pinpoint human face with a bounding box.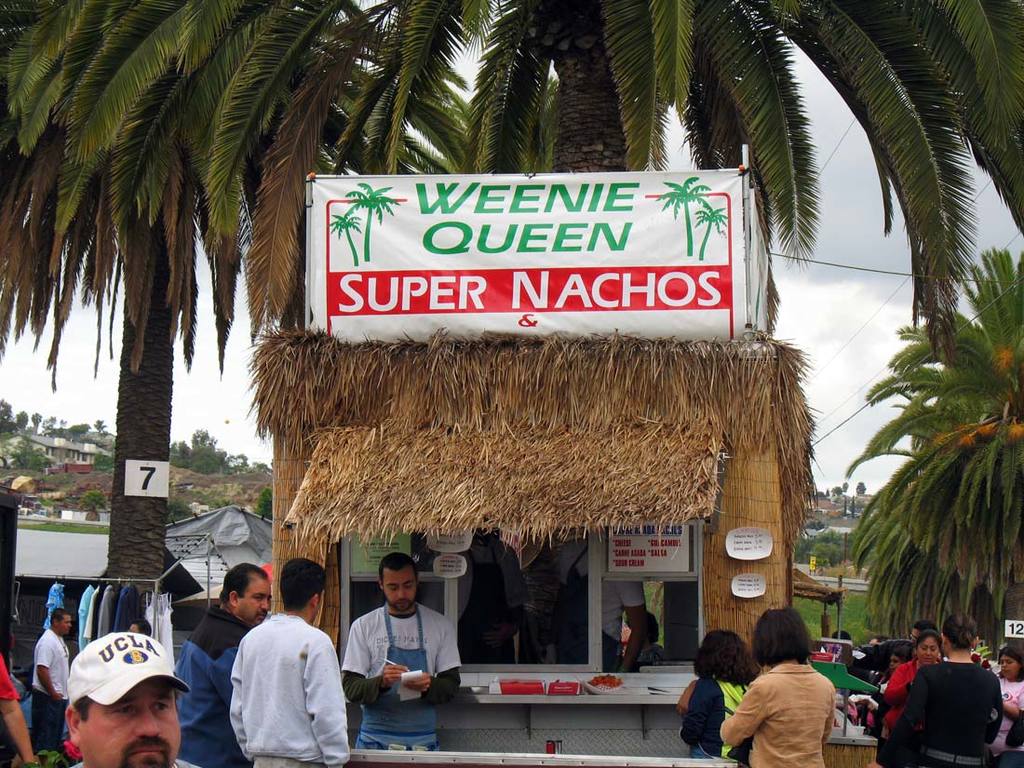
(x1=383, y1=566, x2=418, y2=612).
